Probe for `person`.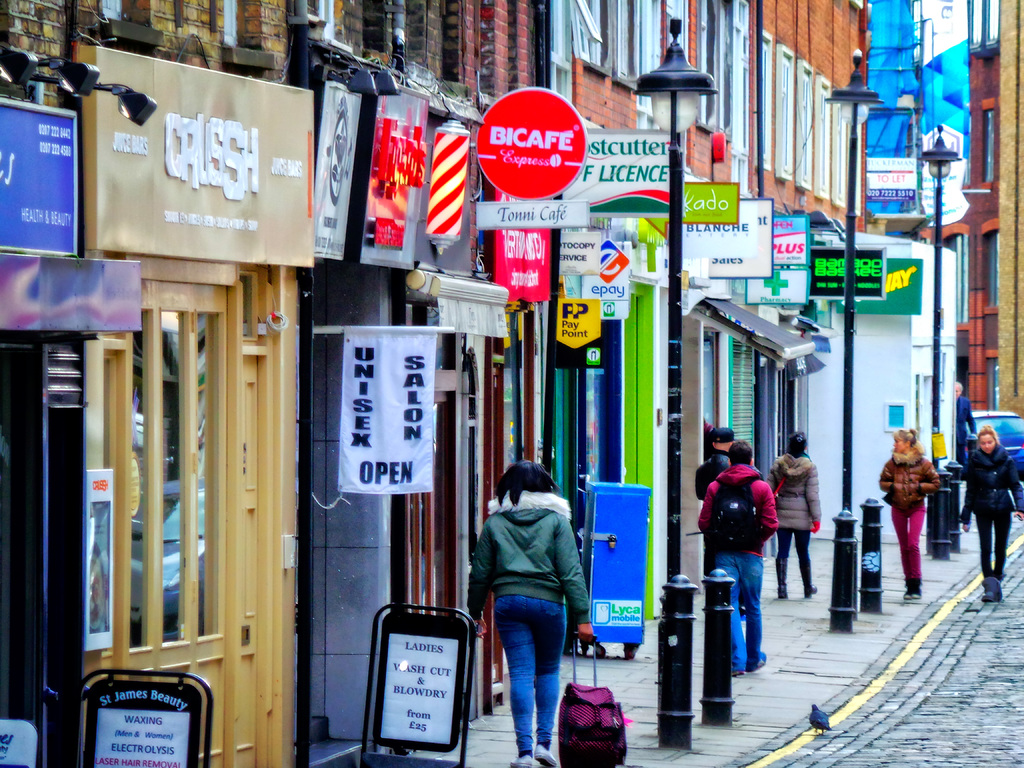
Probe result: 700:441:777:682.
